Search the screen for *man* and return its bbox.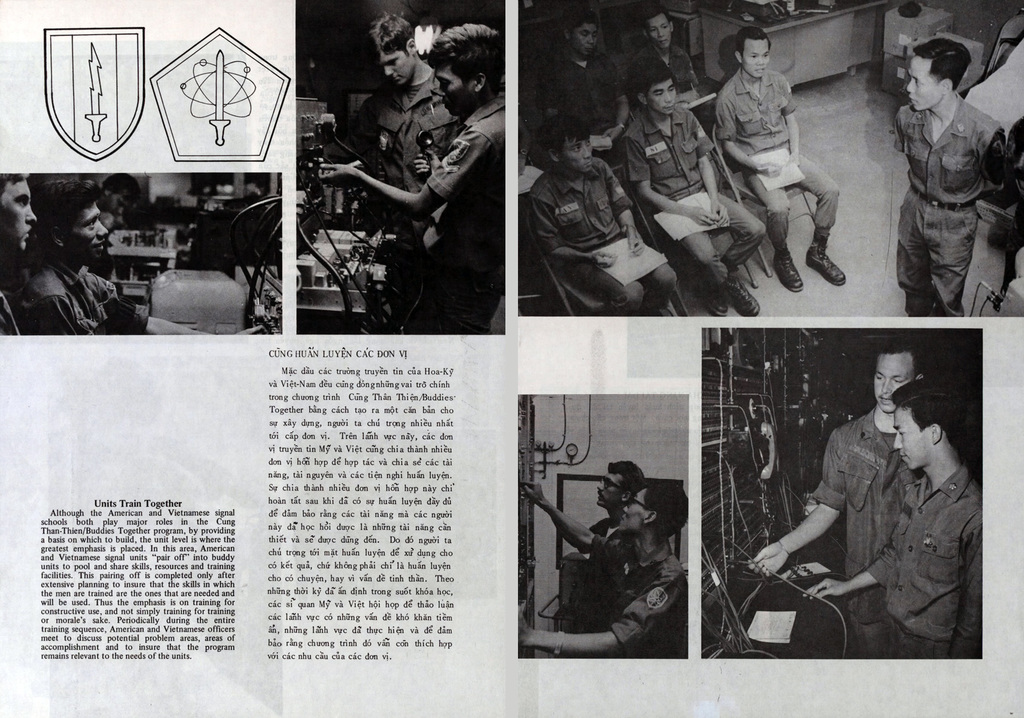
Found: crop(893, 29, 1020, 327).
